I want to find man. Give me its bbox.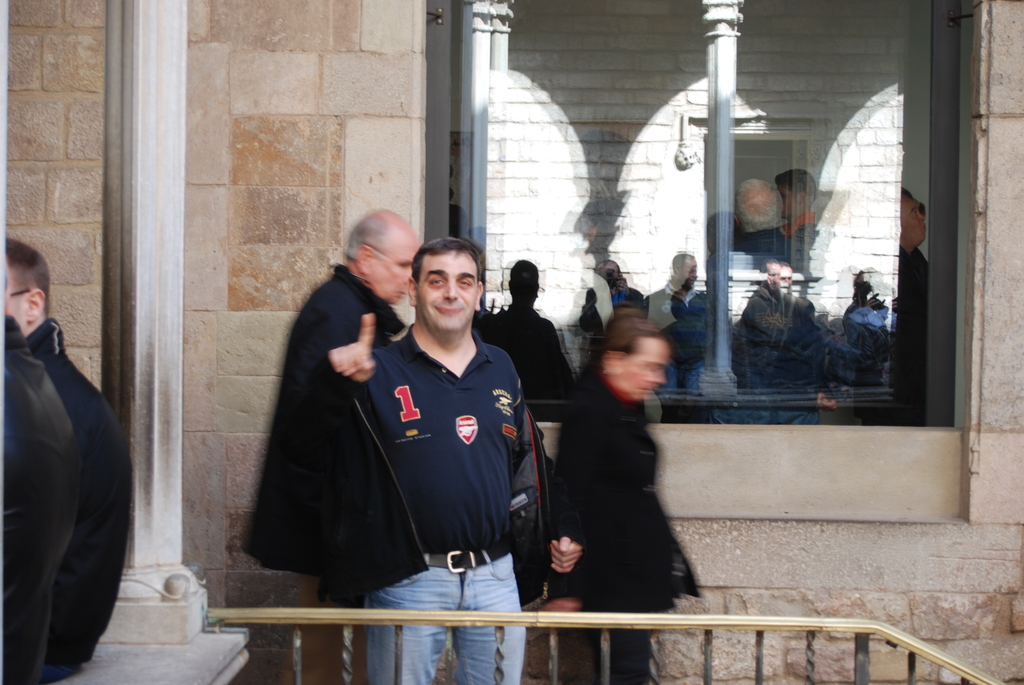
[left=5, top=240, right=132, bottom=683].
